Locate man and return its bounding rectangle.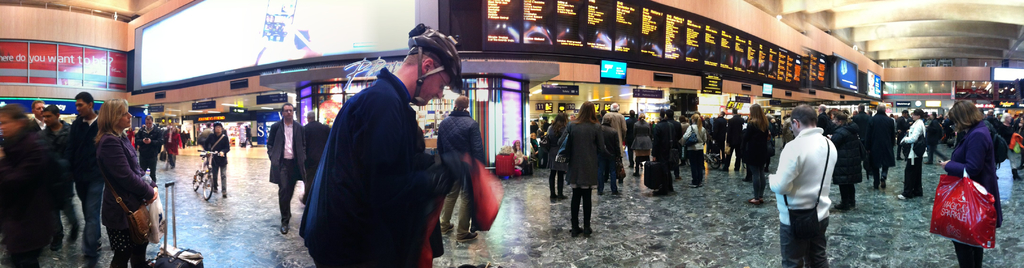
[851, 105, 871, 127].
